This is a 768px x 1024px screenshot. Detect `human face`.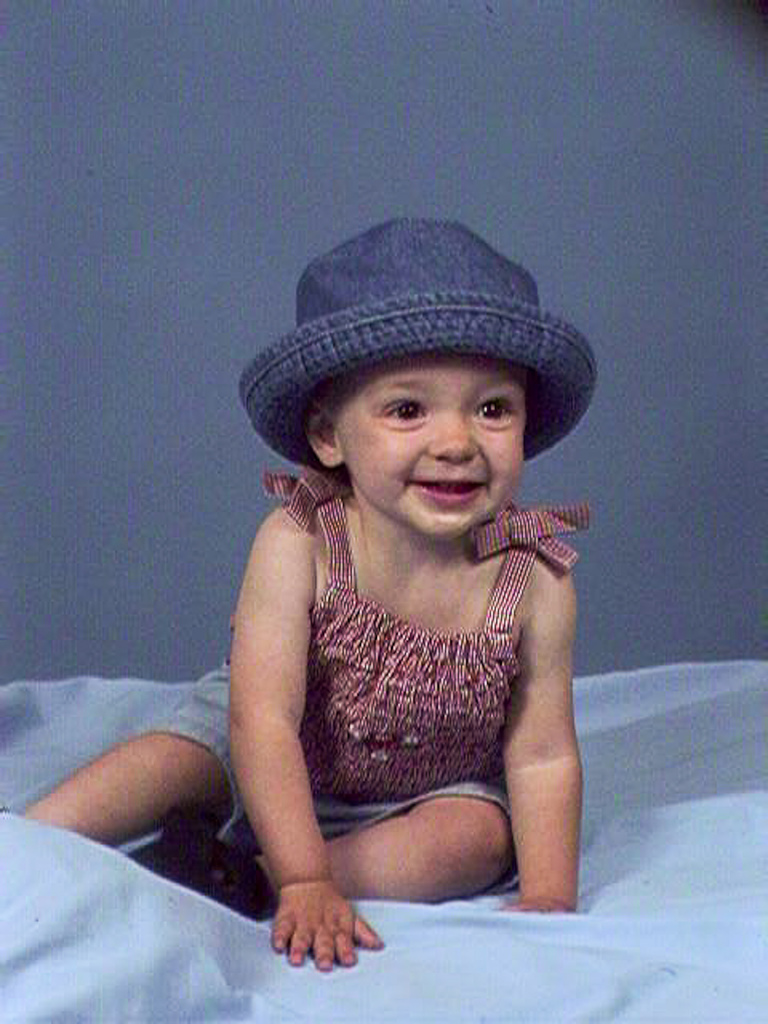
336:351:520:543.
